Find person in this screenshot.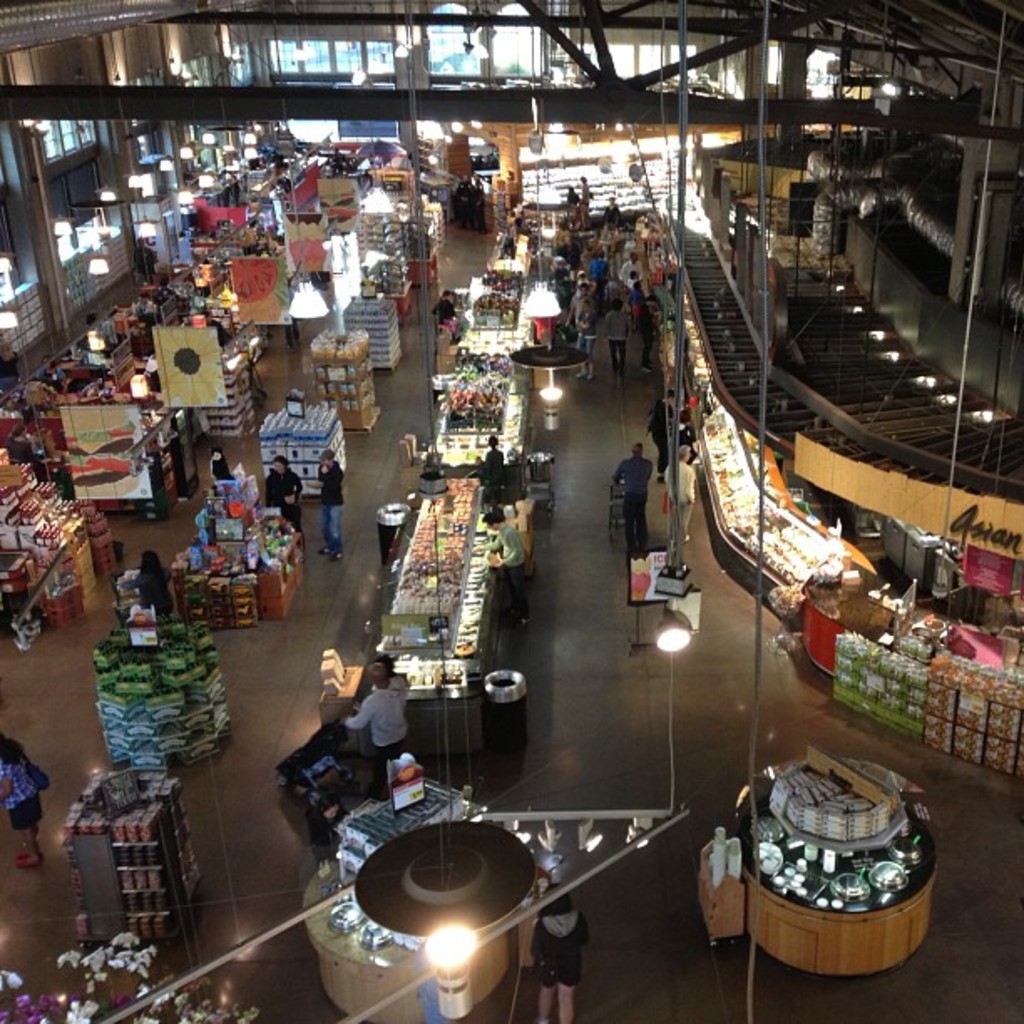
The bounding box for person is l=566, t=281, r=596, b=326.
